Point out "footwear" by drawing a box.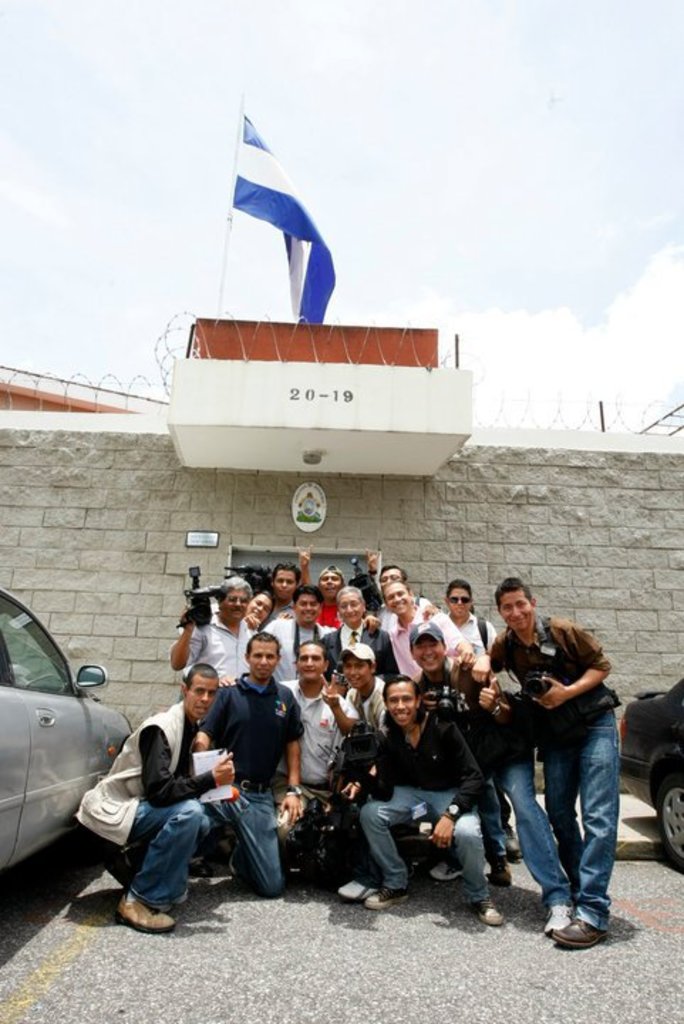
[340,879,374,909].
